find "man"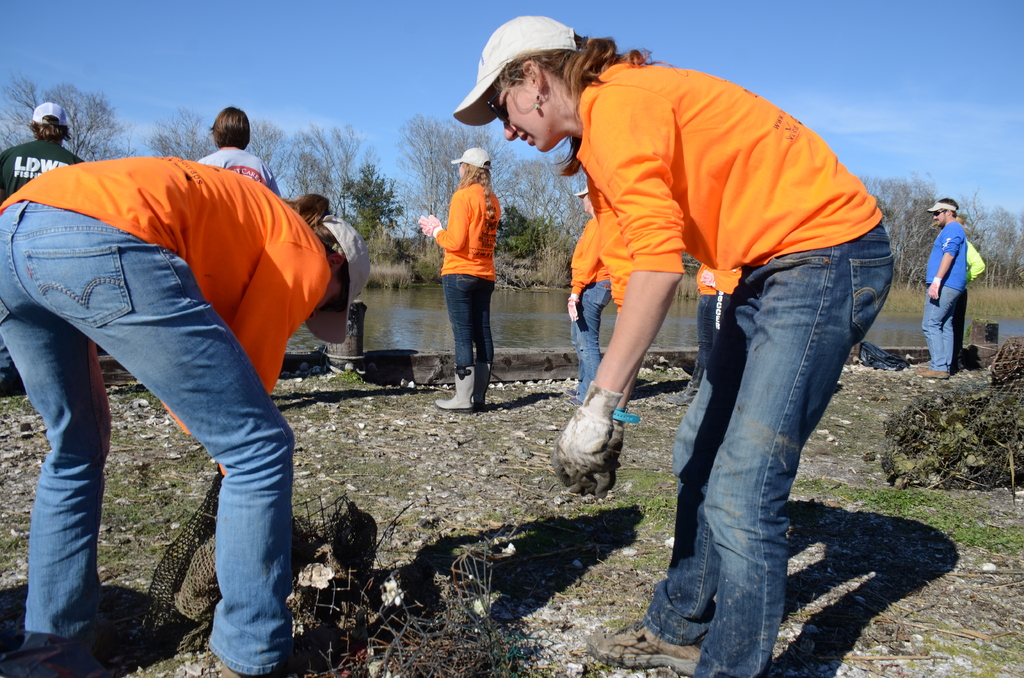
x1=0 y1=101 x2=95 y2=395
